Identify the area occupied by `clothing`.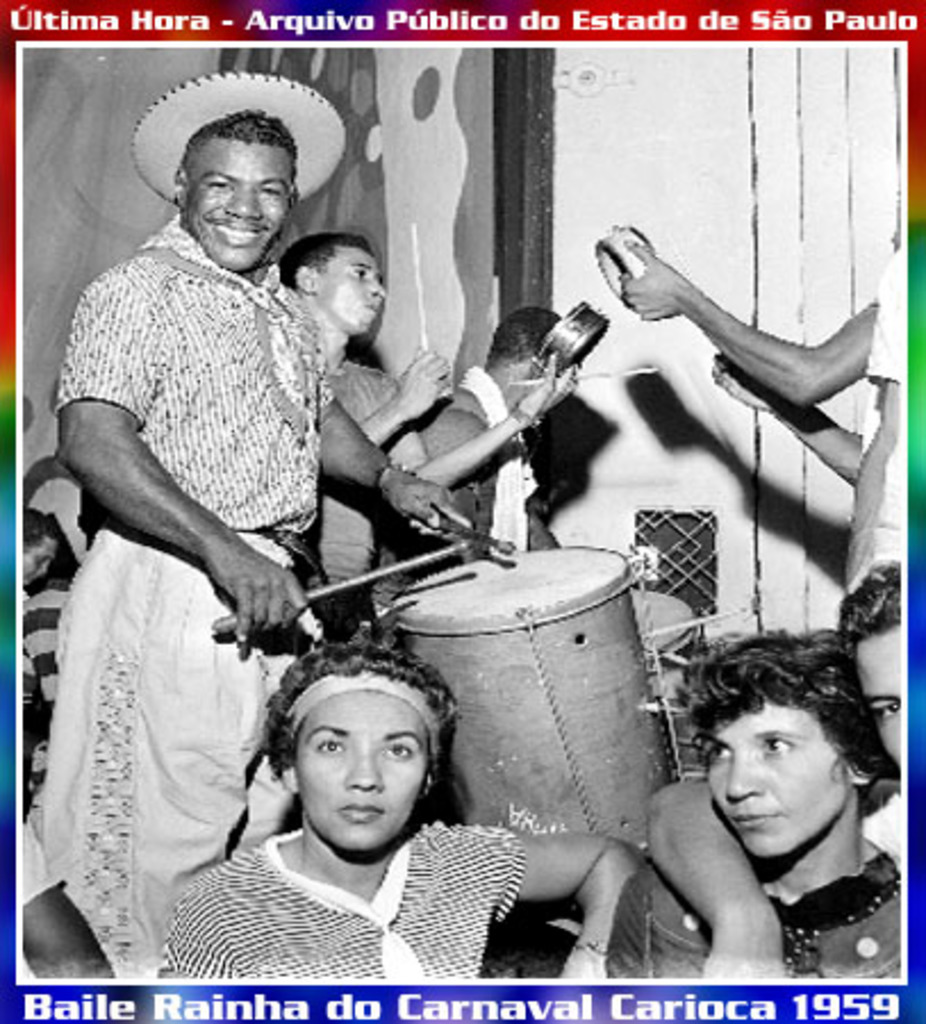
Area: 844/241/917/594.
